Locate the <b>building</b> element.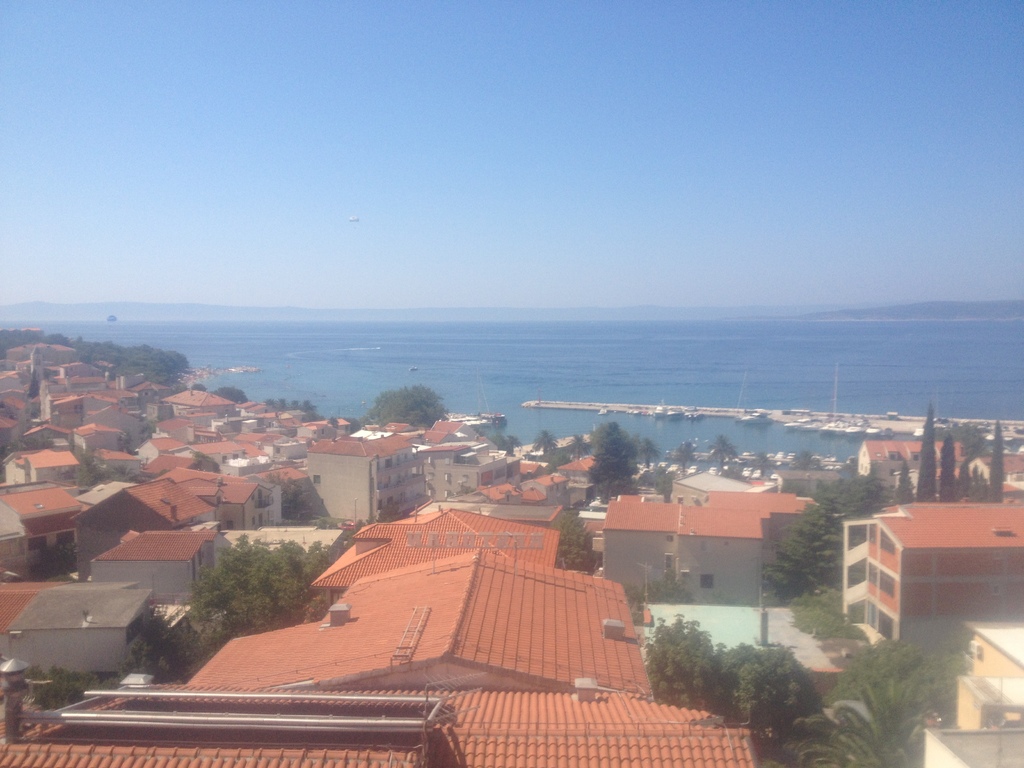
Element bbox: BBox(303, 433, 430, 528).
